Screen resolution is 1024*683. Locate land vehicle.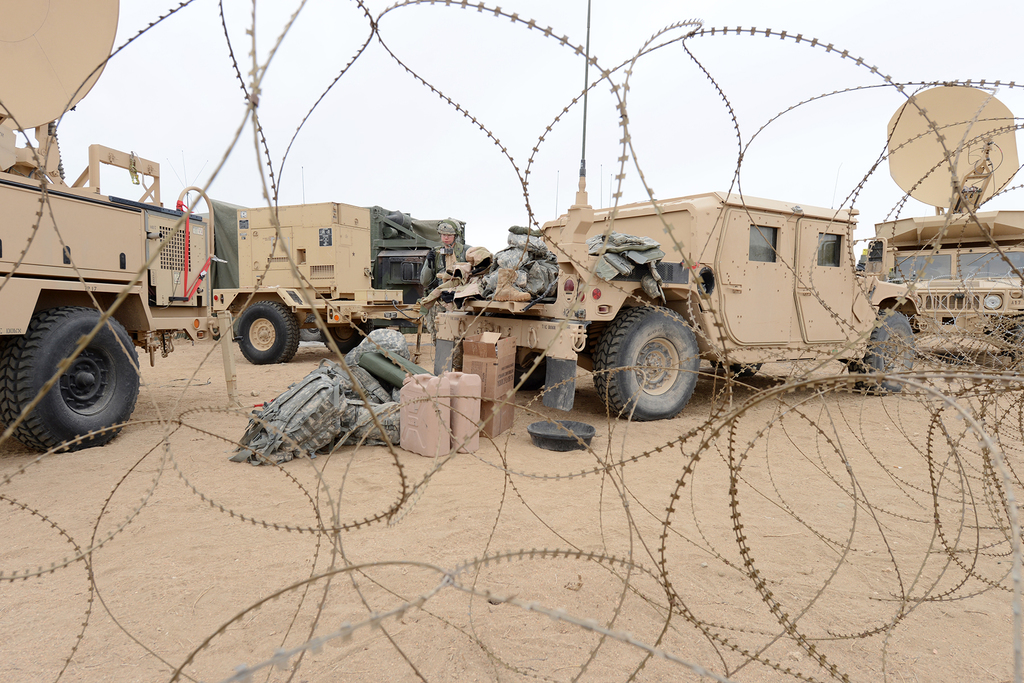
Rect(0, 0, 215, 452).
